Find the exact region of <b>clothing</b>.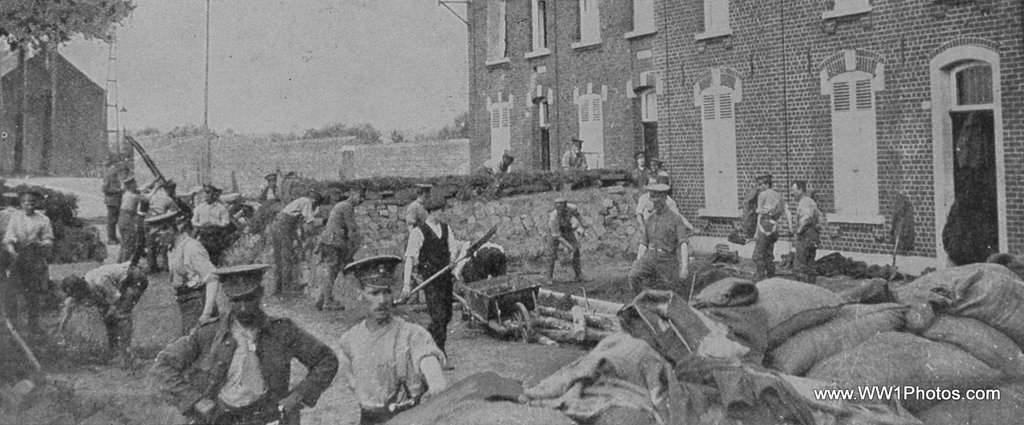
Exact region: x1=99 y1=166 x2=125 y2=242.
